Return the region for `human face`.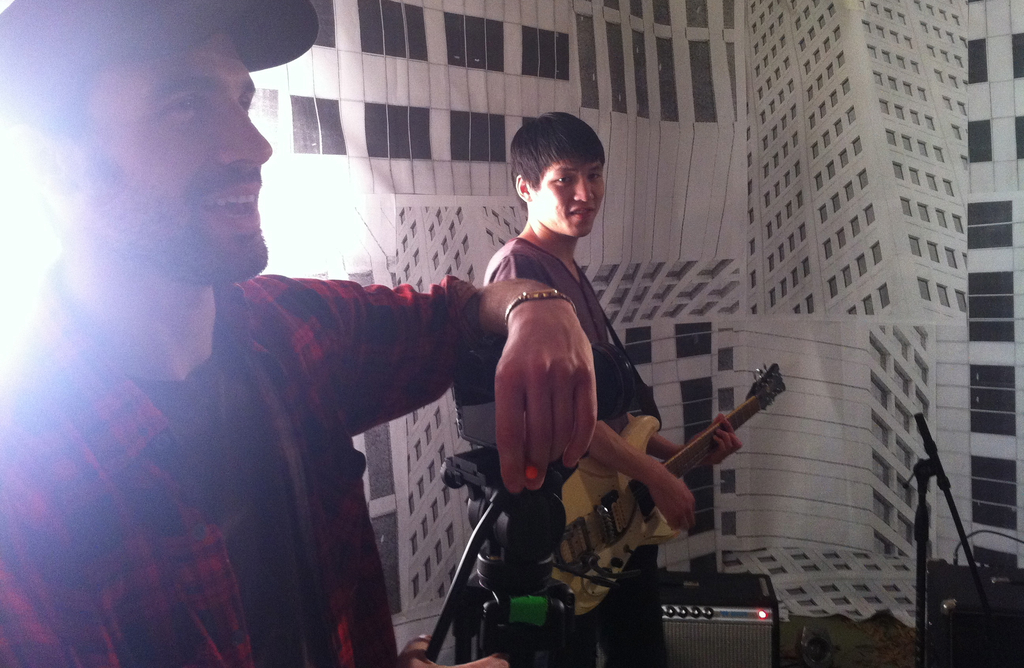
[x1=60, y1=31, x2=278, y2=272].
